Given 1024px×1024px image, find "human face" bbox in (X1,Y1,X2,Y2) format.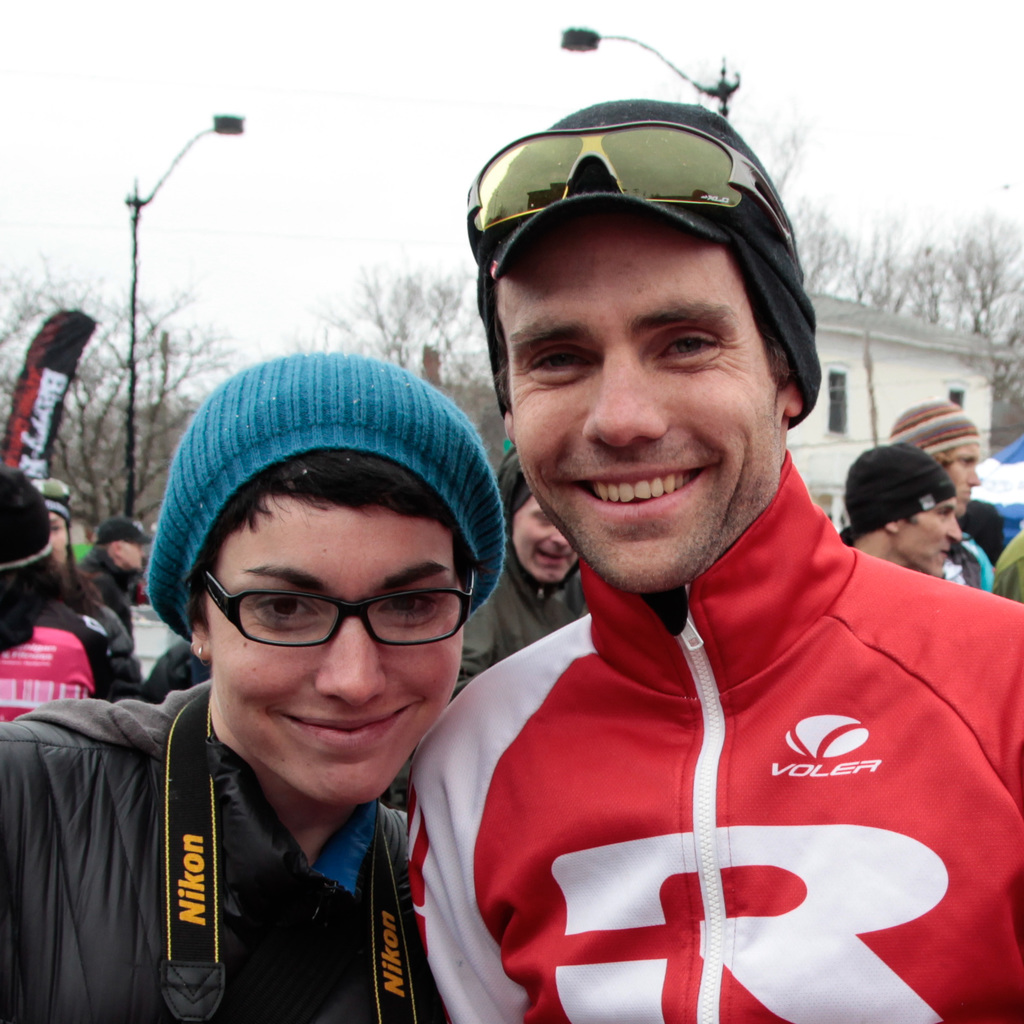
(902,498,963,573).
